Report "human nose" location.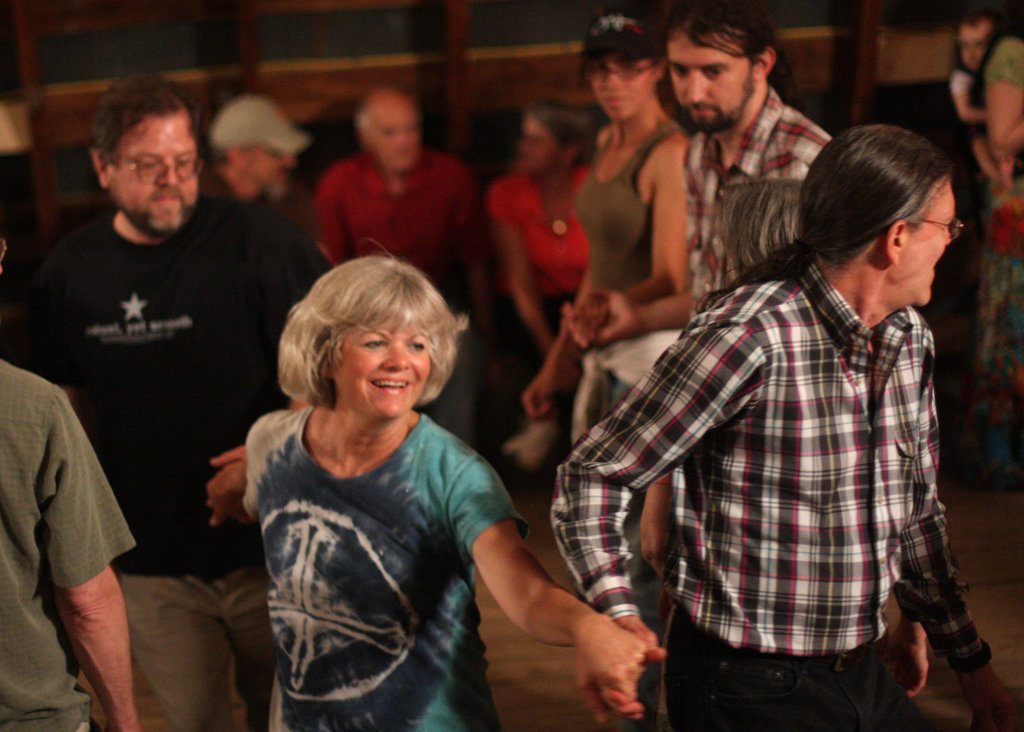
Report: 604/69/622/88.
